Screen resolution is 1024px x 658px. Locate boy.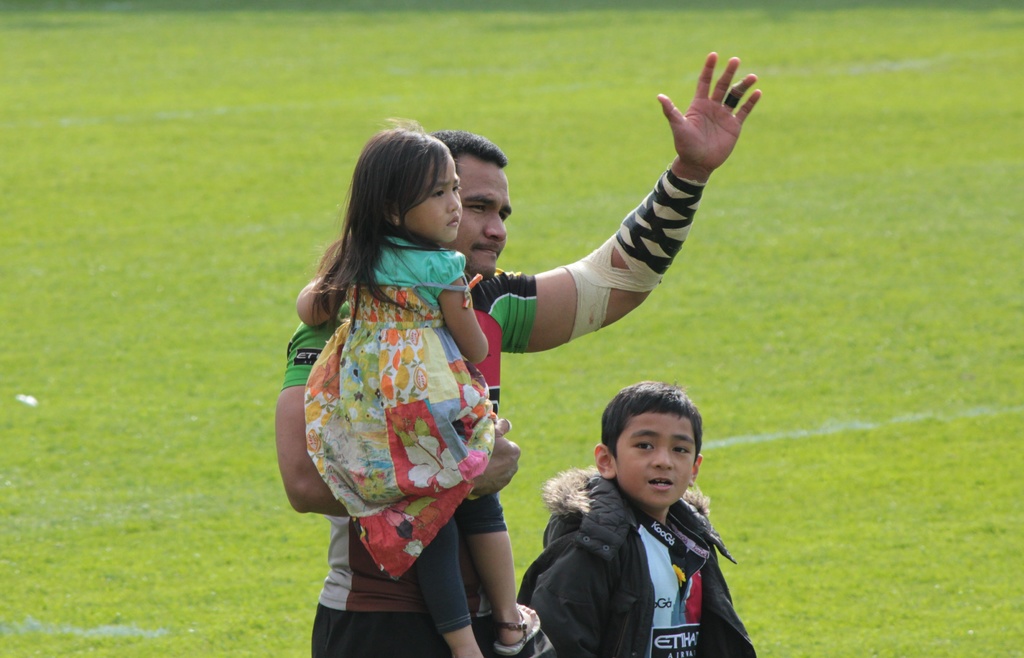
522,364,758,638.
